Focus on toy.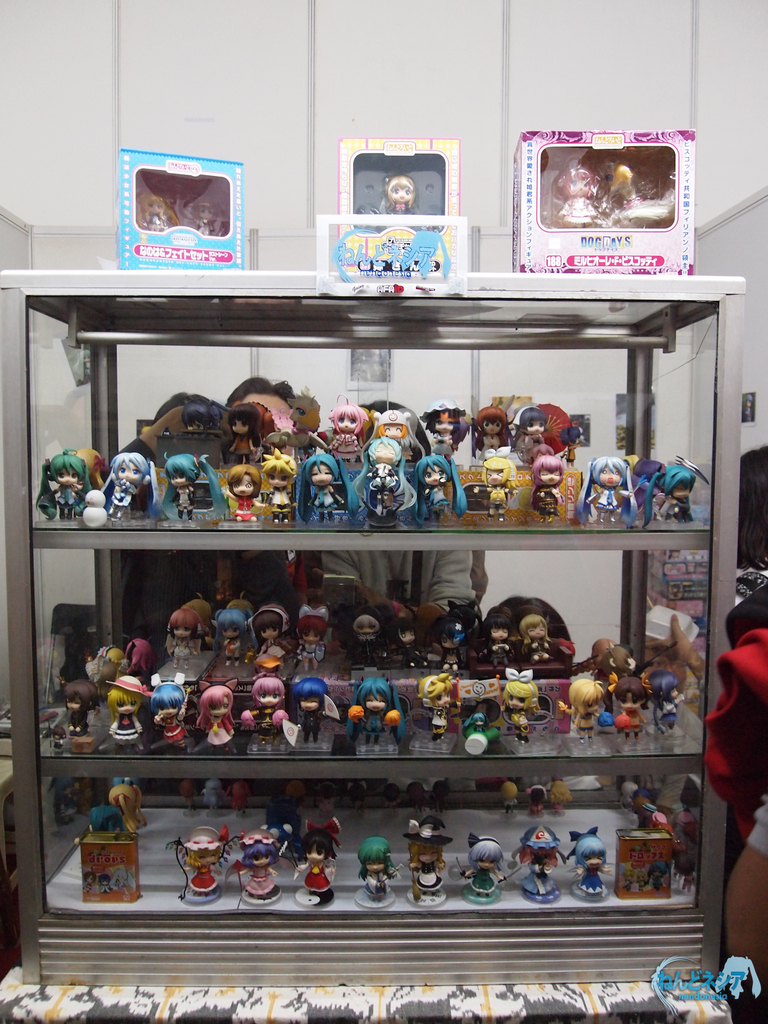
Focused at bbox=(556, 164, 601, 228).
